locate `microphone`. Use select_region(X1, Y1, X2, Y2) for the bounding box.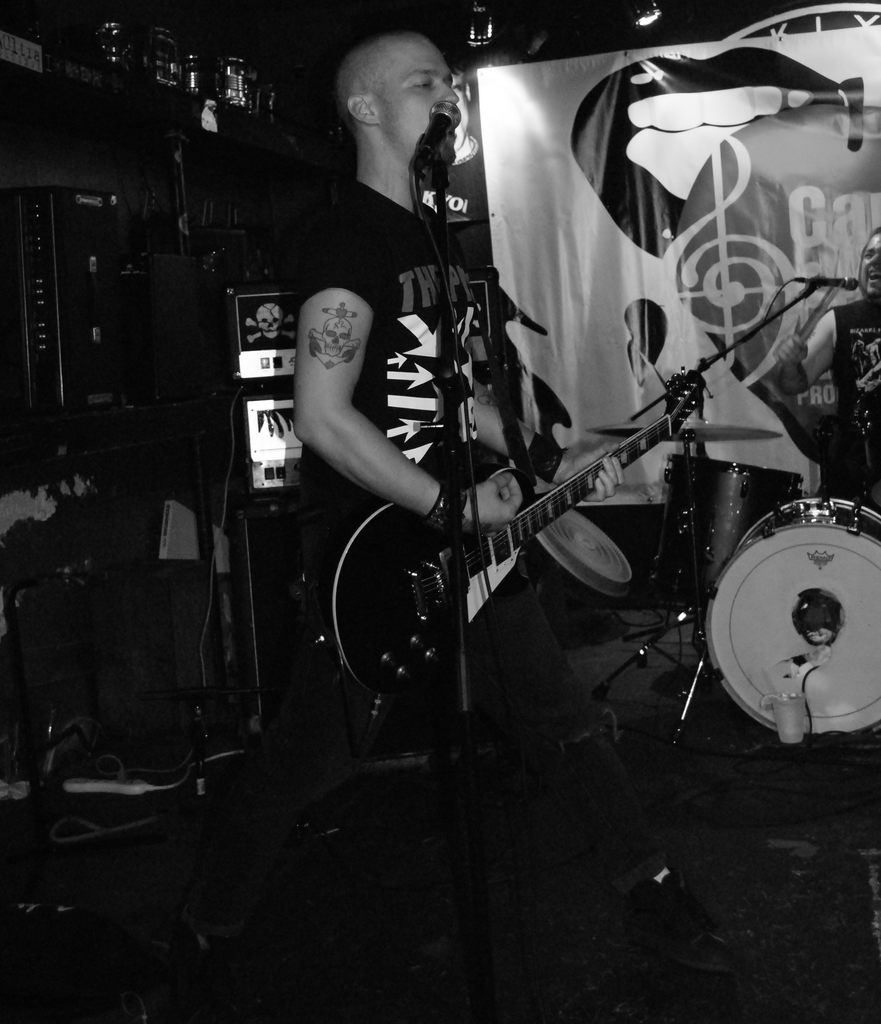
select_region(409, 98, 465, 180).
